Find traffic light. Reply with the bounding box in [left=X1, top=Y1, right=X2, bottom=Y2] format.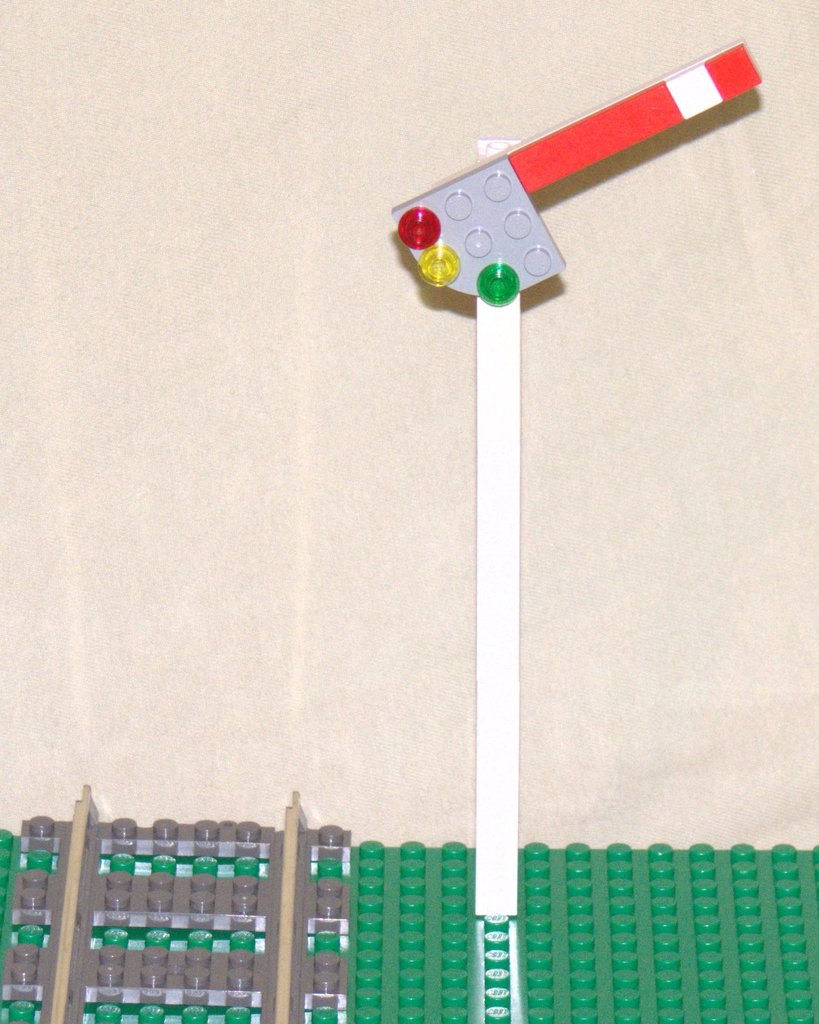
[left=396, top=202, right=520, bottom=309].
